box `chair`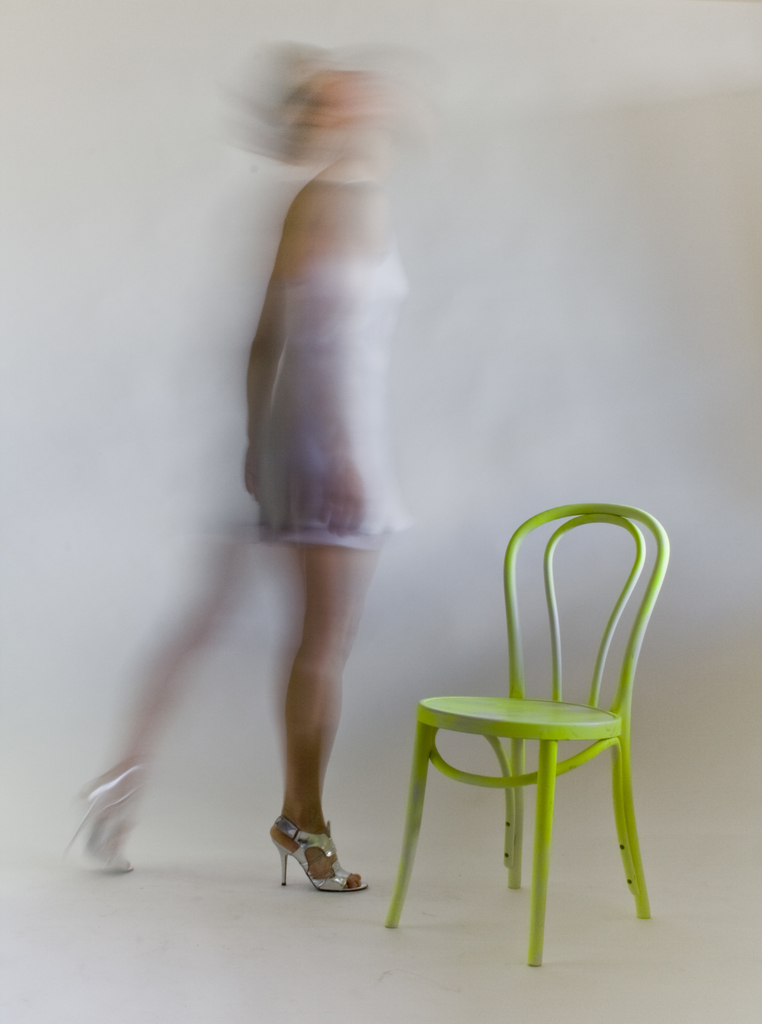
crop(397, 502, 685, 973)
